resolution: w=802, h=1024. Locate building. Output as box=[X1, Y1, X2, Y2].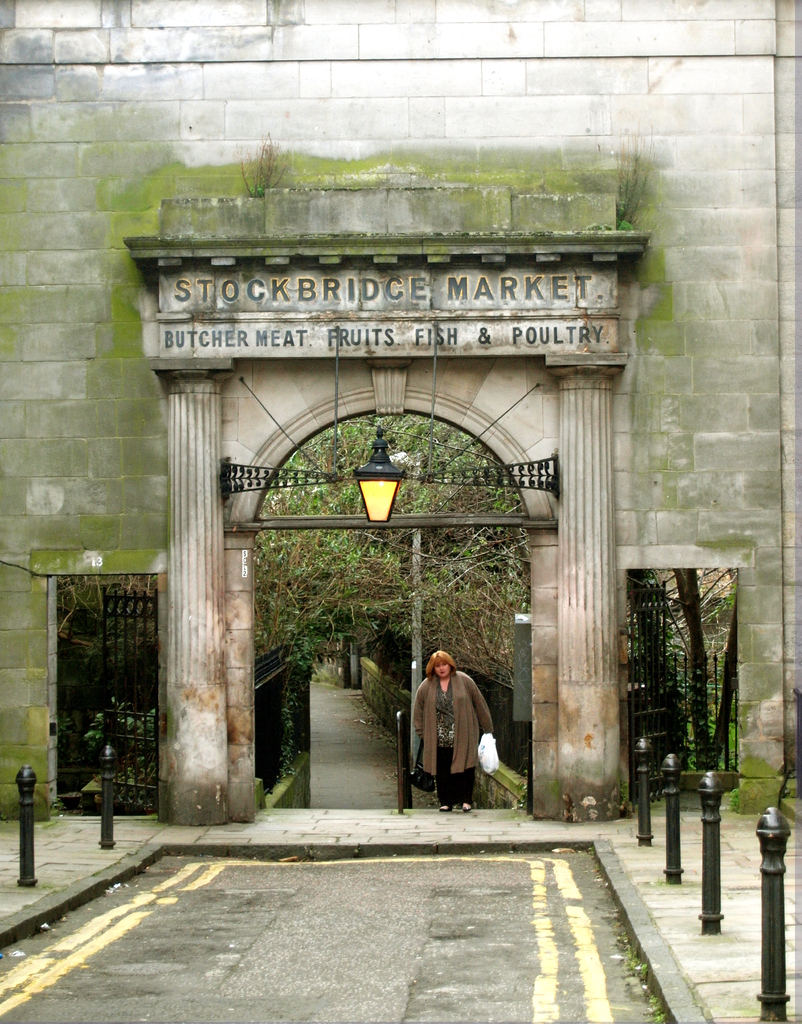
box=[0, 0, 801, 810].
